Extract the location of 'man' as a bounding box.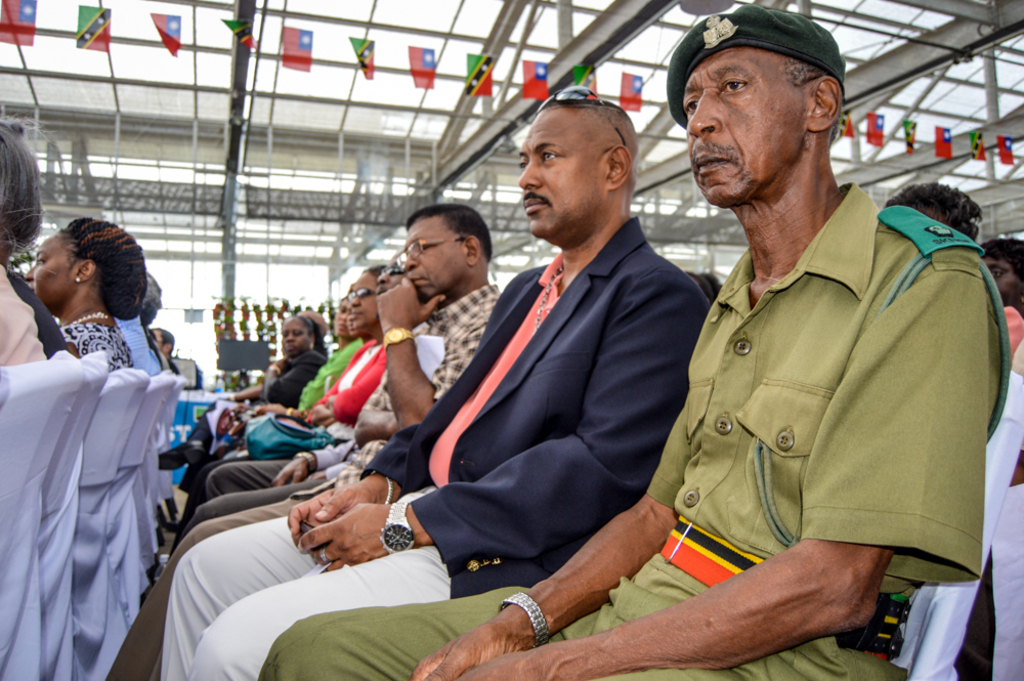
crop(258, 4, 1006, 680).
